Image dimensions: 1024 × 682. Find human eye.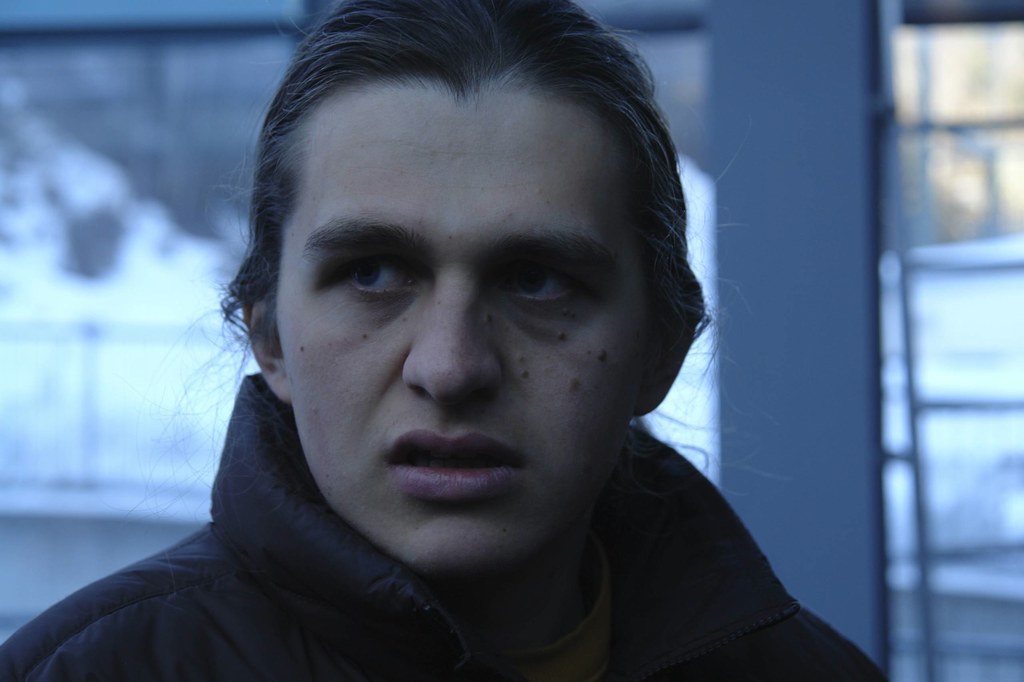
locate(497, 257, 588, 322).
